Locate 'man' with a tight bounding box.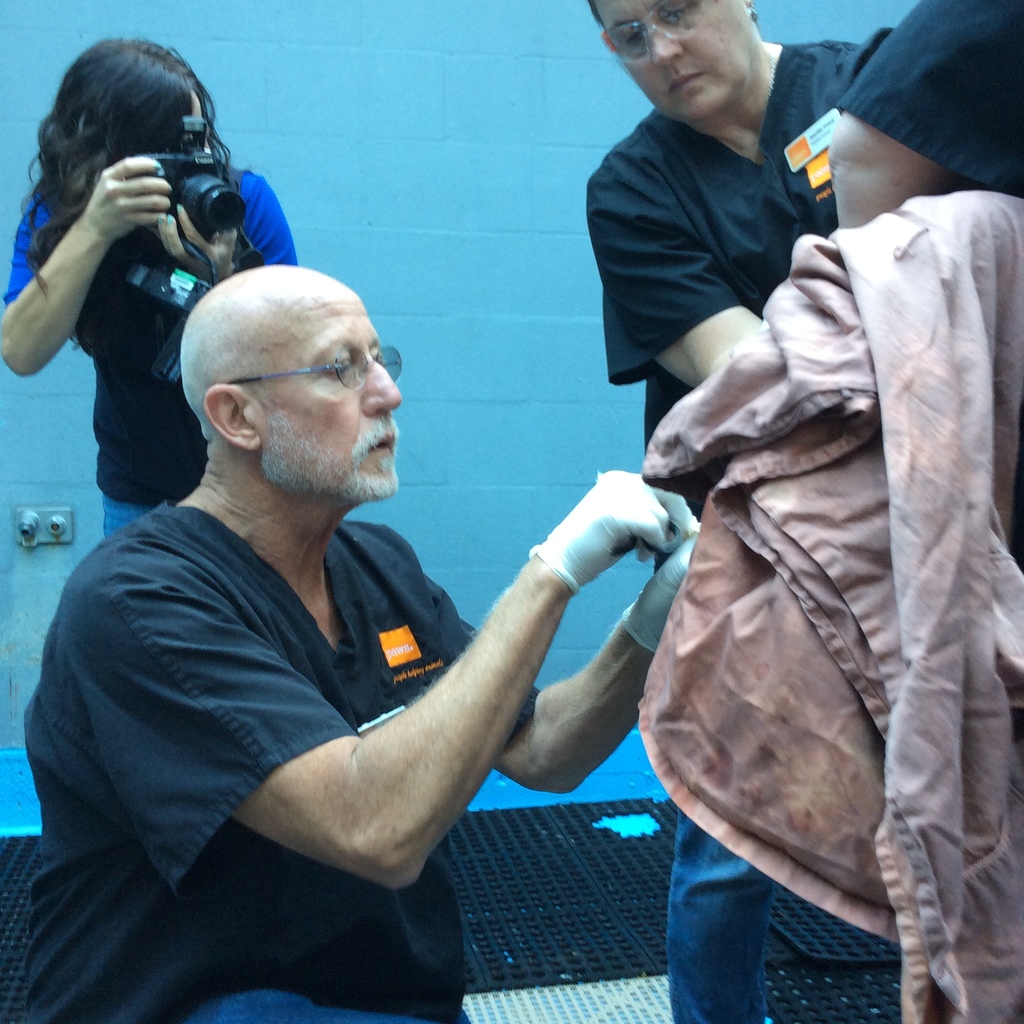
locate(19, 161, 707, 1011).
